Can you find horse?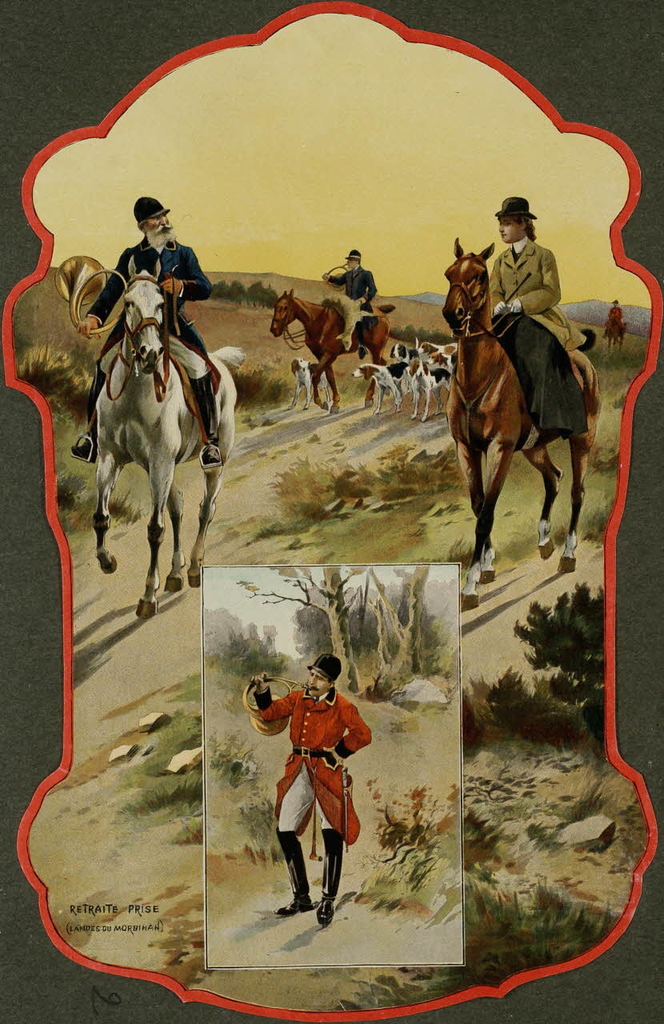
Yes, bounding box: detection(441, 238, 604, 610).
